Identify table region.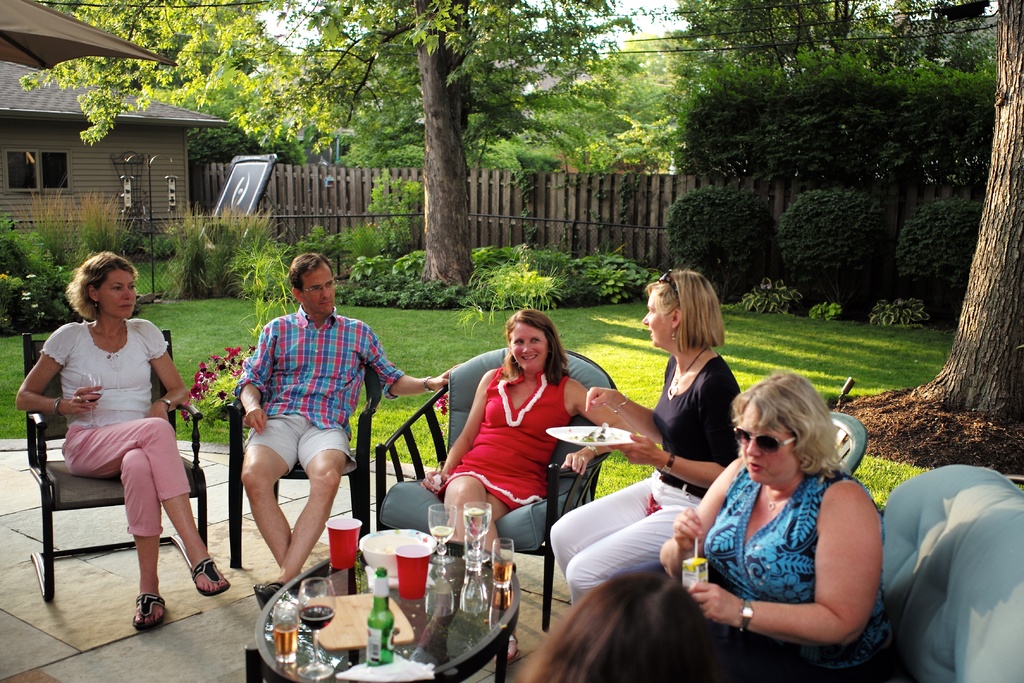
Region: (240, 528, 524, 682).
